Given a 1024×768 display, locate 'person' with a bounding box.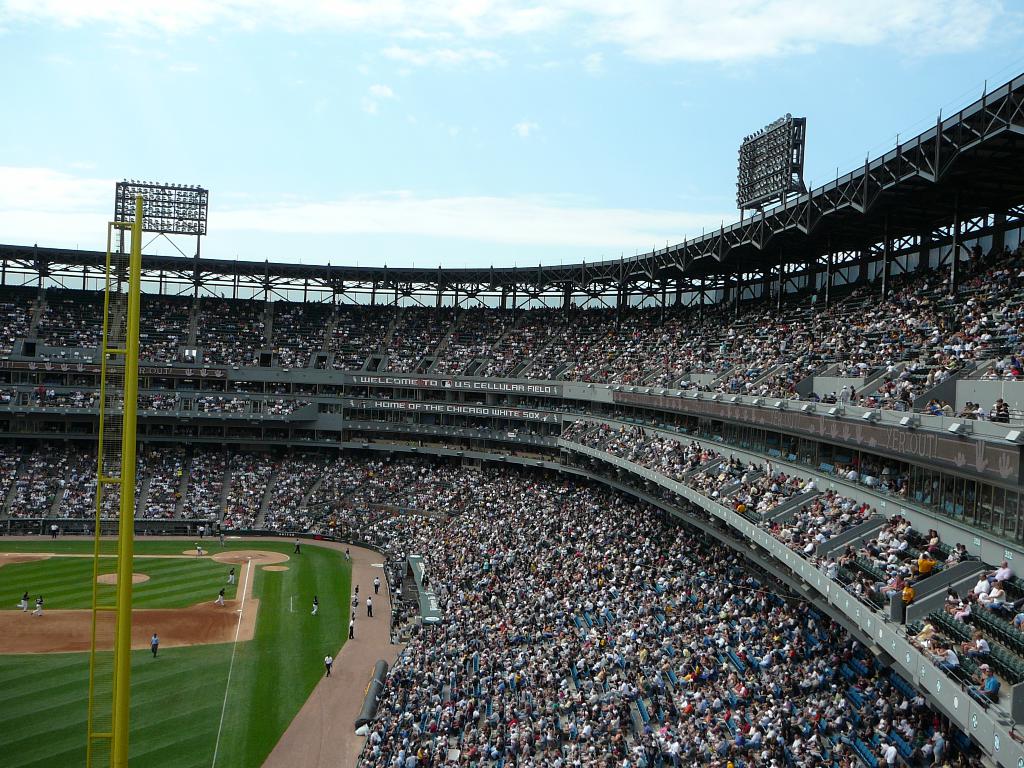
Located: region(321, 651, 335, 677).
